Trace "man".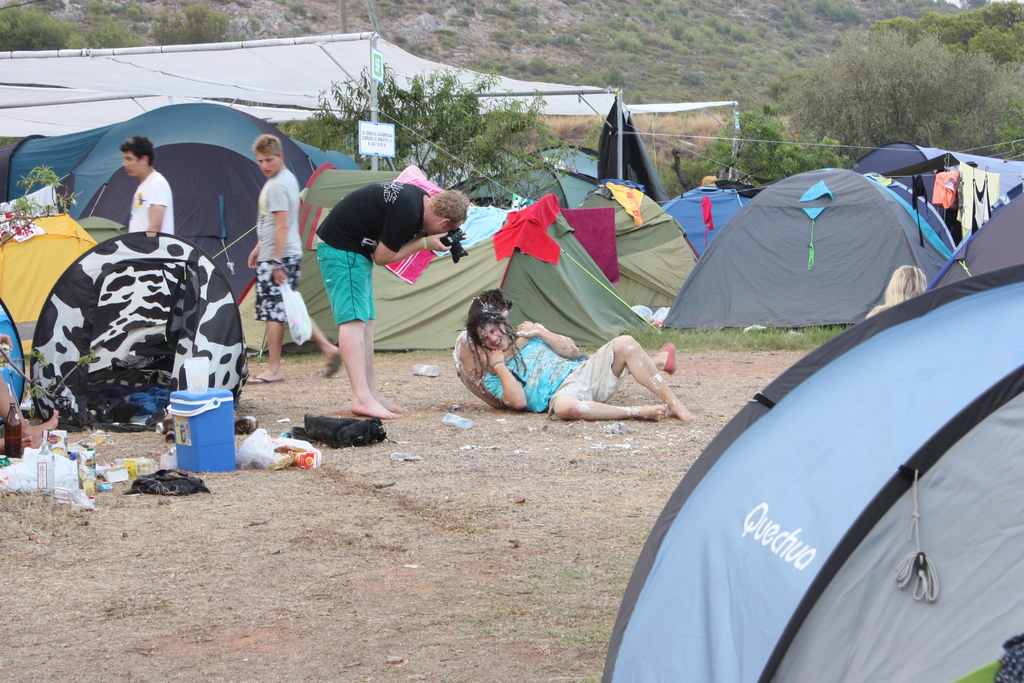
Traced to 117,131,180,236.
